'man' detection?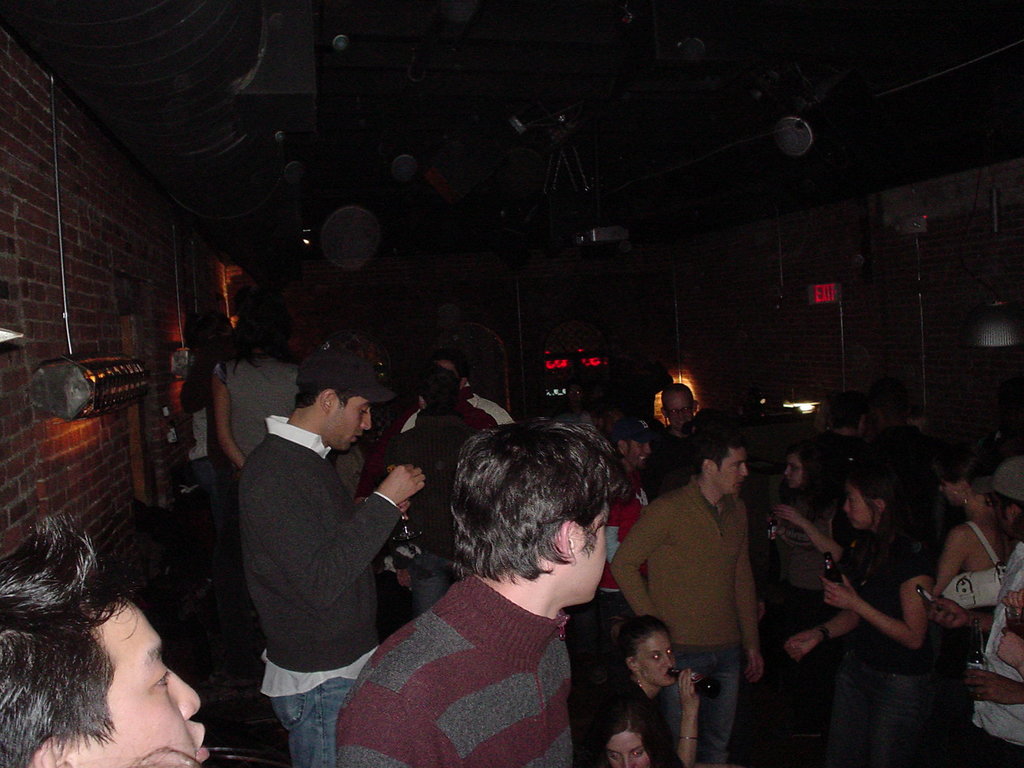
region(231, 349, 426, 767)
